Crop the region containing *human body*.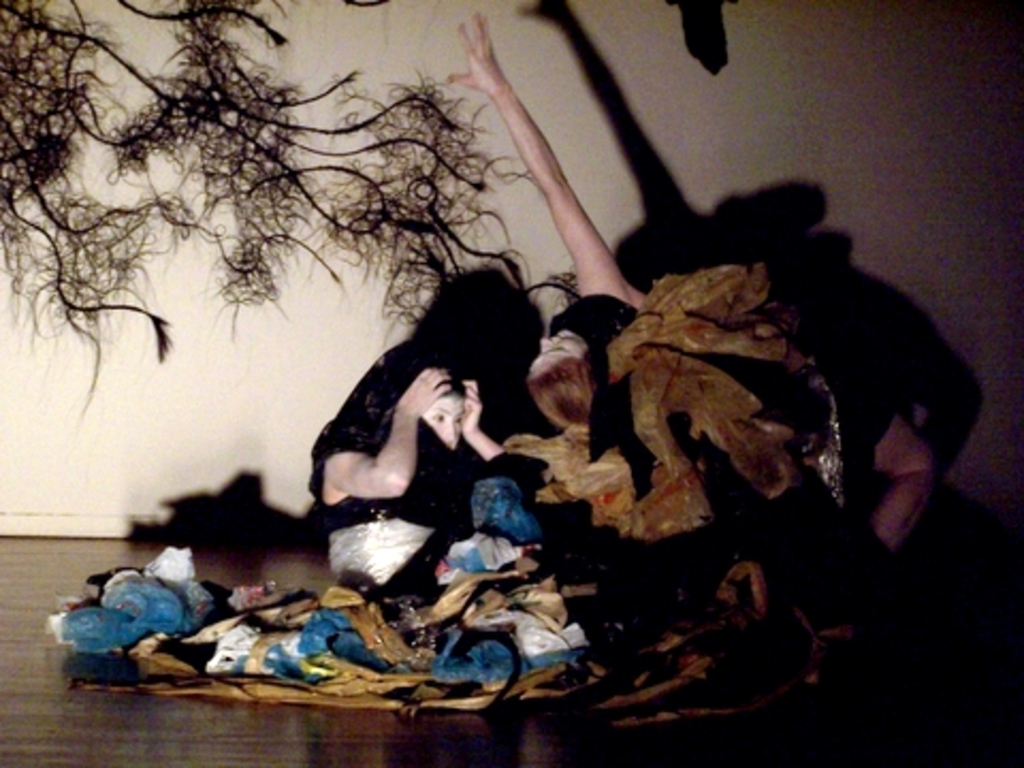
Crop region: <bbox>316, 356, 499, 610</bbox>.
